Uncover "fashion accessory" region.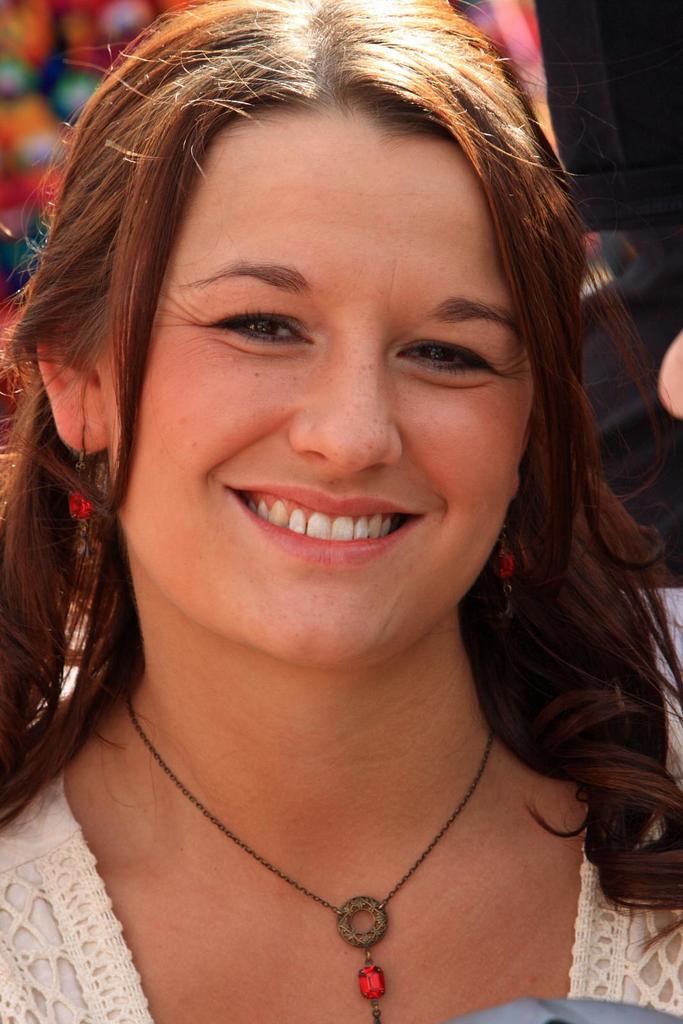
Uncovered: select_region(494, 503, 520, 619).
